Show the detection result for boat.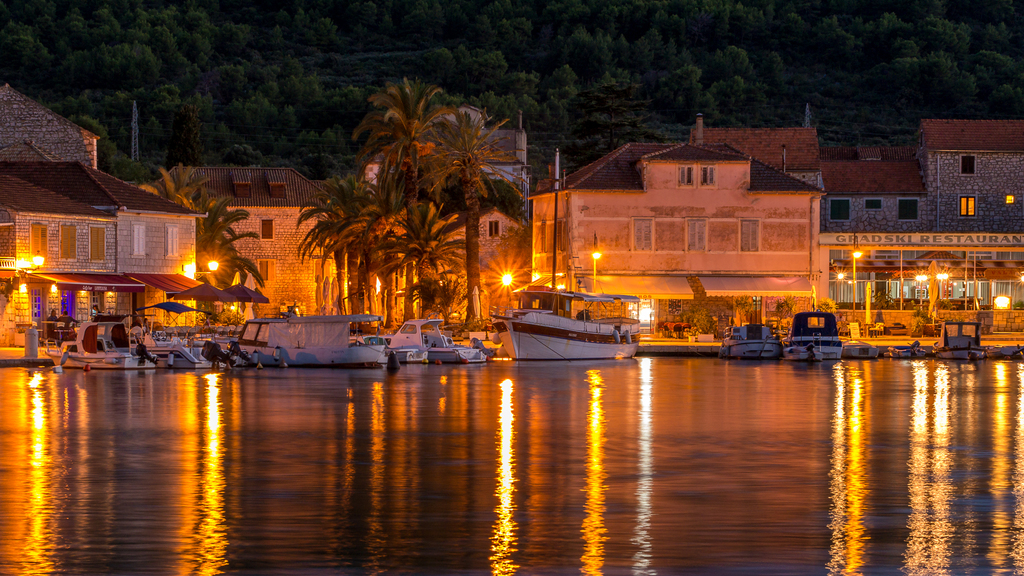
(716, 323, 783, 360).
